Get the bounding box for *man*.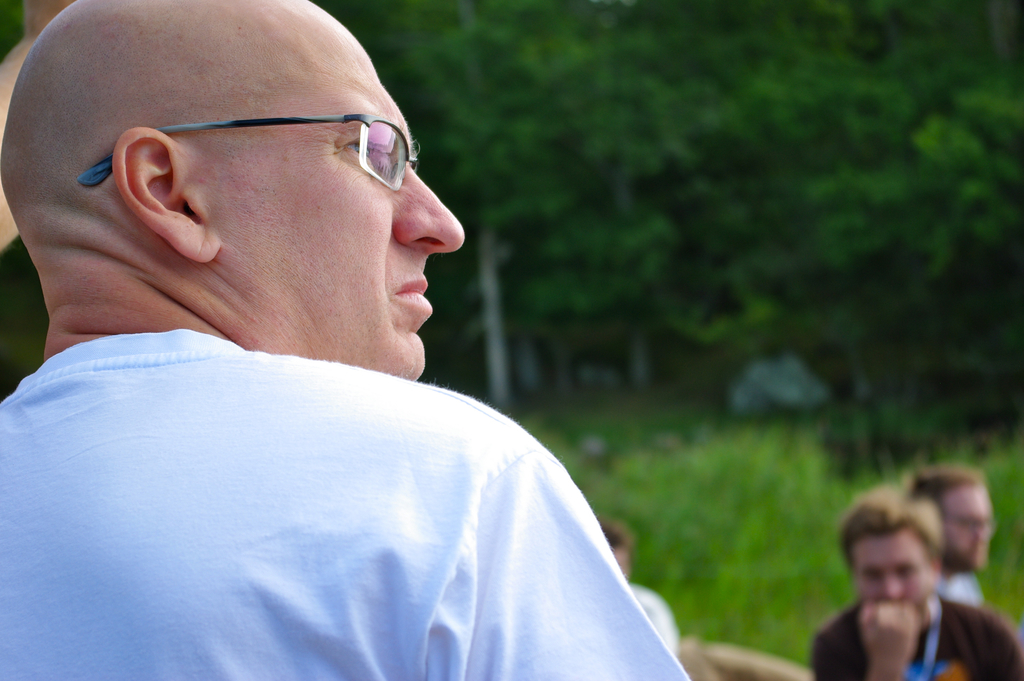
select_region(808, 477, 1023, 680).
